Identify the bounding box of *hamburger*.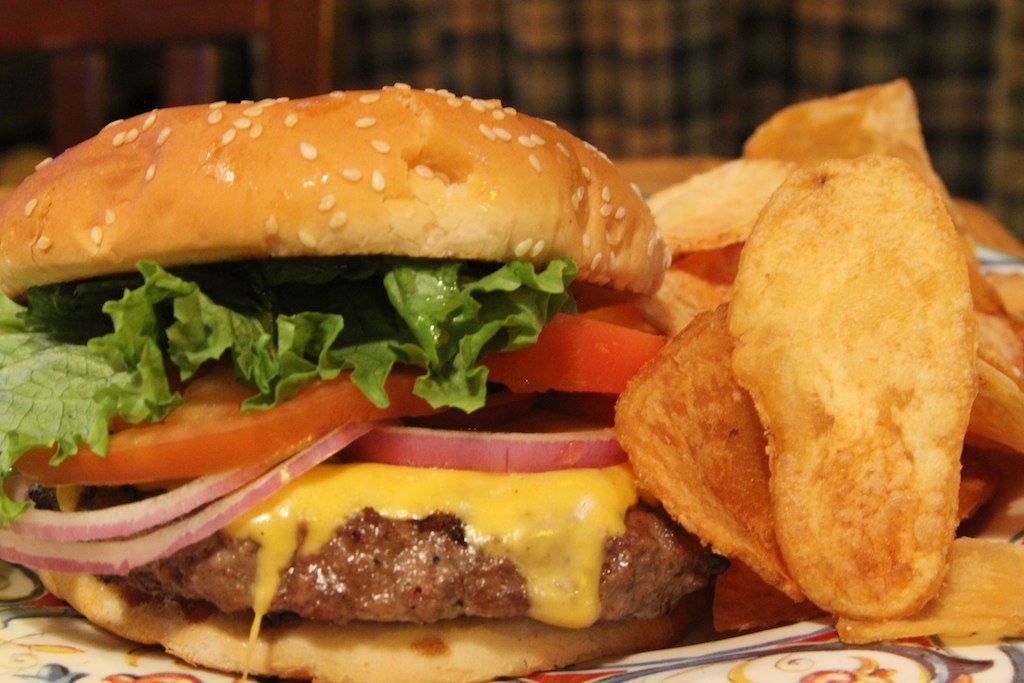
[0,83,707,682].
